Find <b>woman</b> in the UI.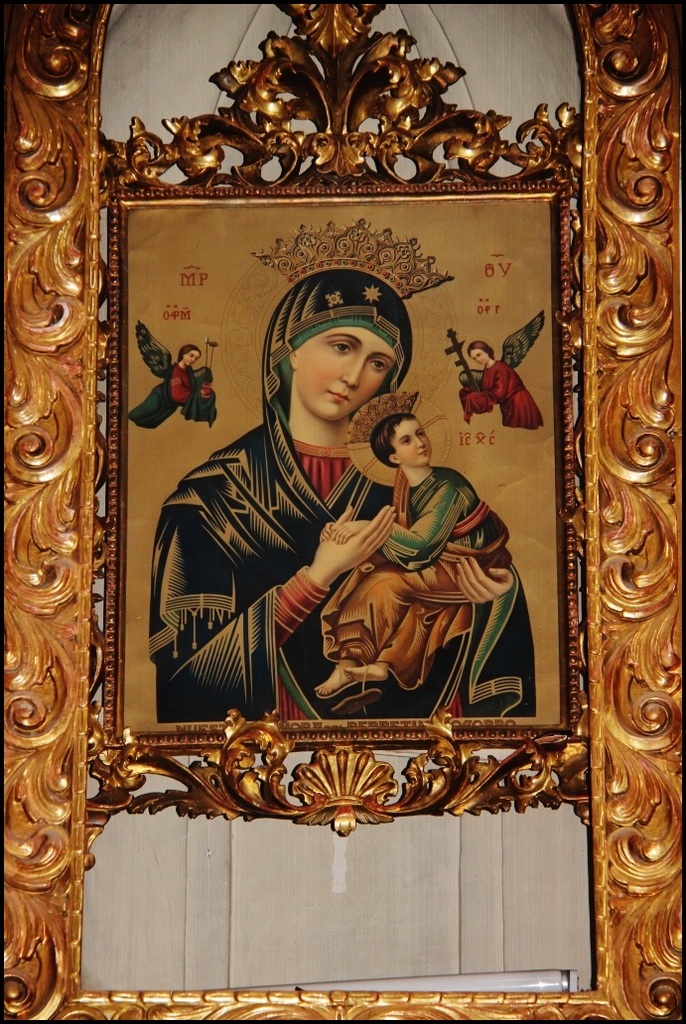
UI element at 465:339:543:431.
